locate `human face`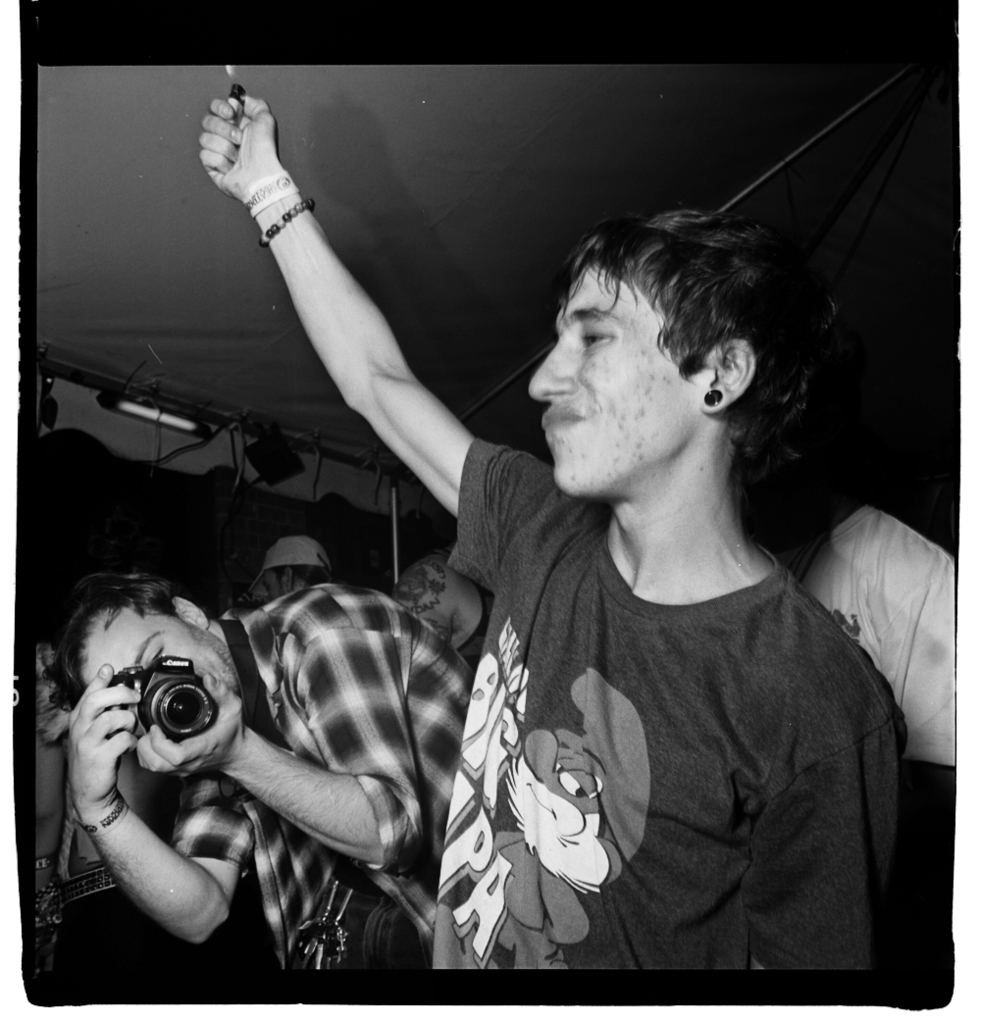
box(260, 571, 286, 599)
